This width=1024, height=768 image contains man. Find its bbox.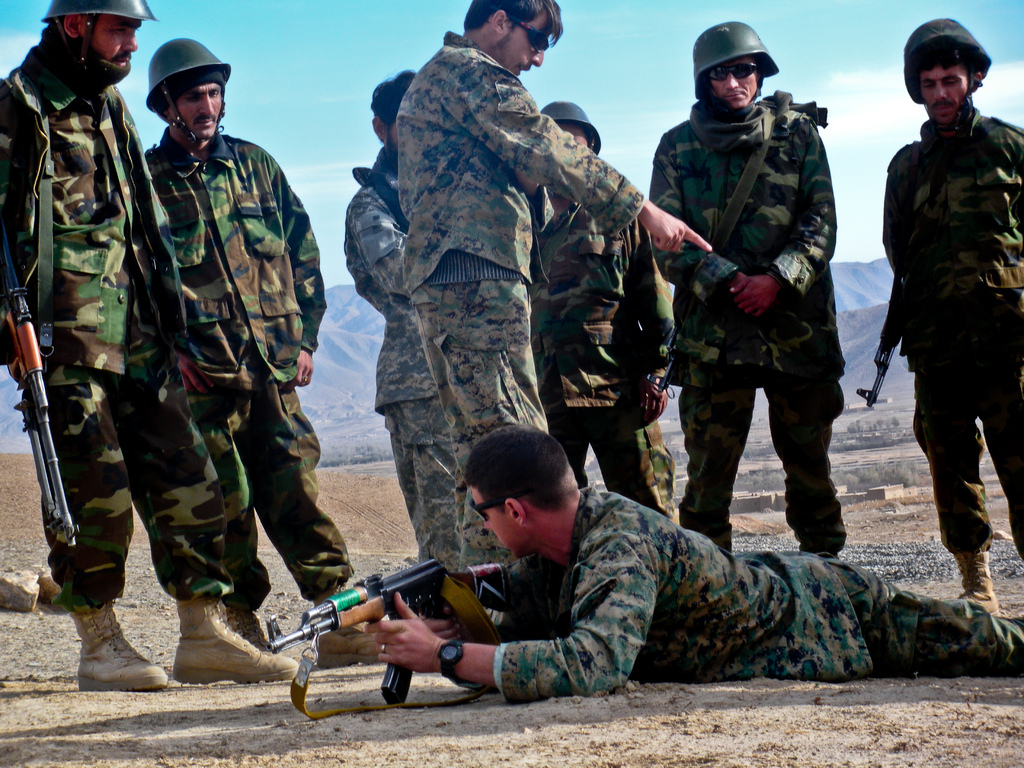
529 99 679 521.
